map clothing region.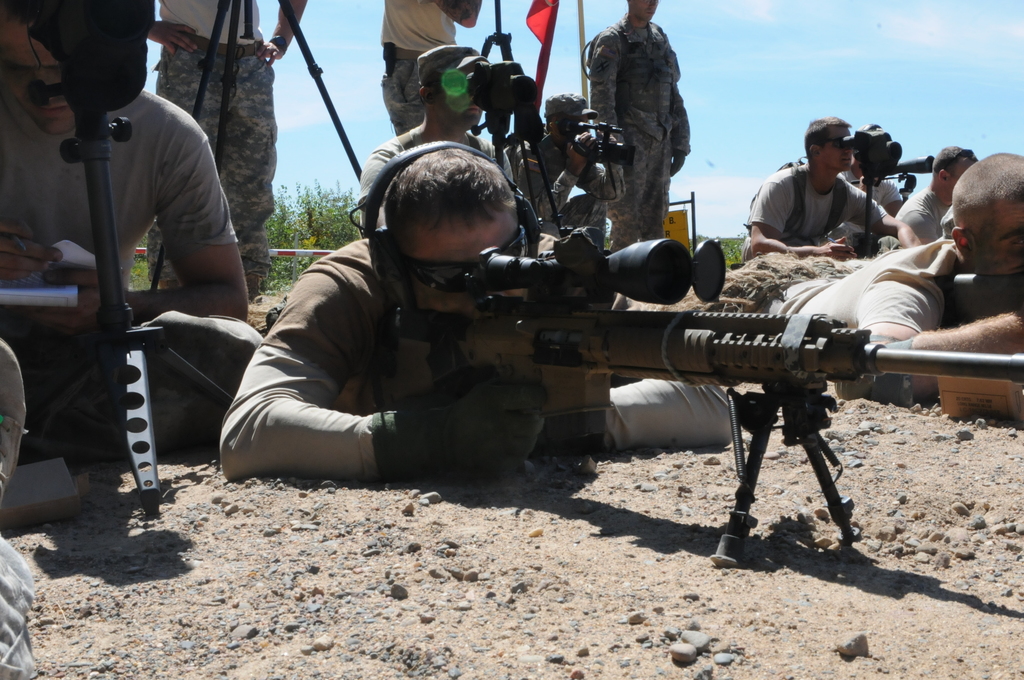
Mapped to box(378, 0, 455, 132).
